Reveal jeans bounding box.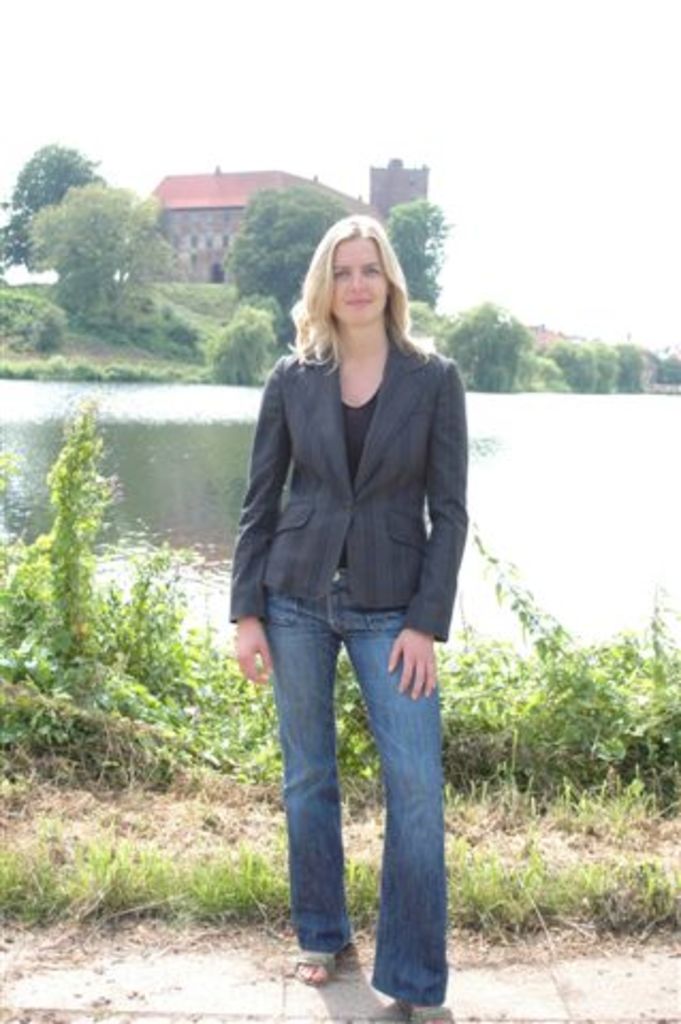
Revealed: 239,597,465,992.
